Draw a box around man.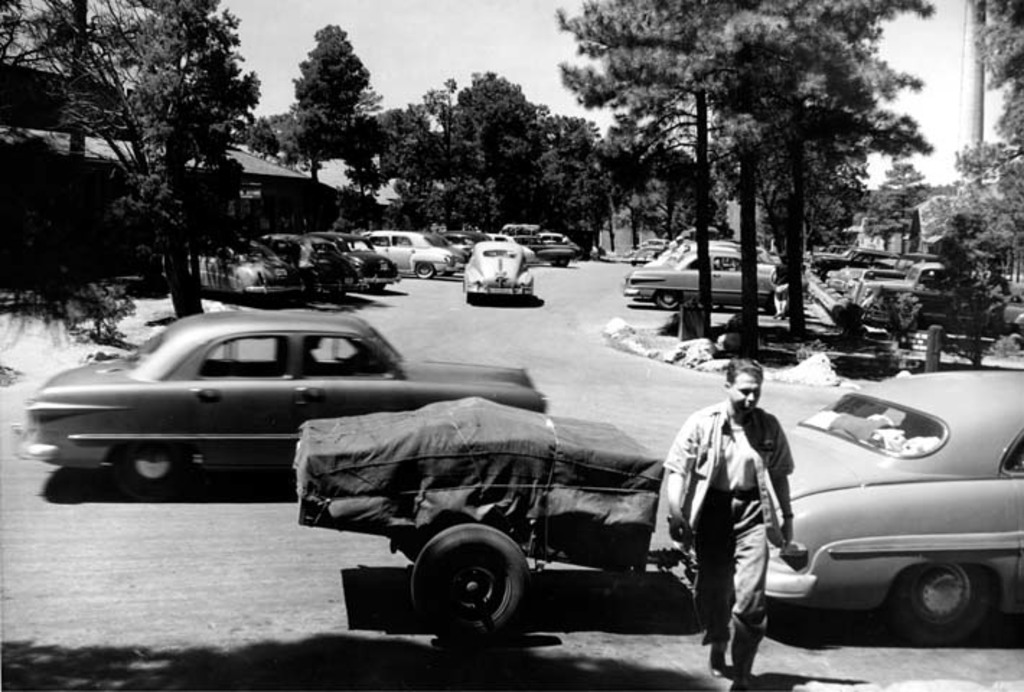
x1=665 y1=359 x2=822 y2=691.
